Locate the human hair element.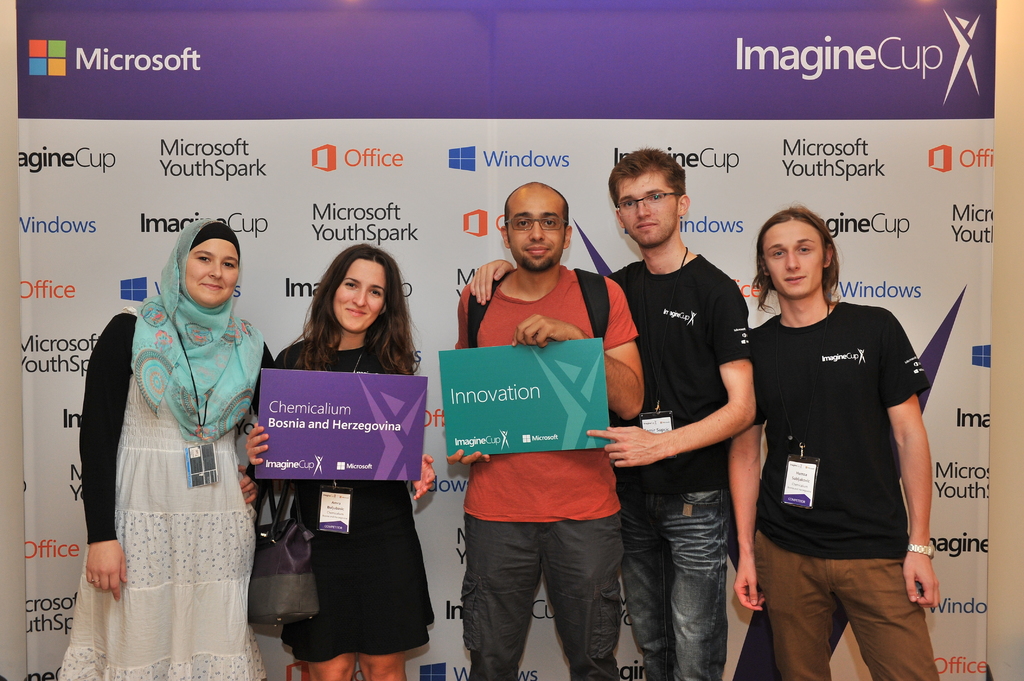
Element bbox: {"x1": 502, "y1": 181, "x2": 568, "y2": 248}.
